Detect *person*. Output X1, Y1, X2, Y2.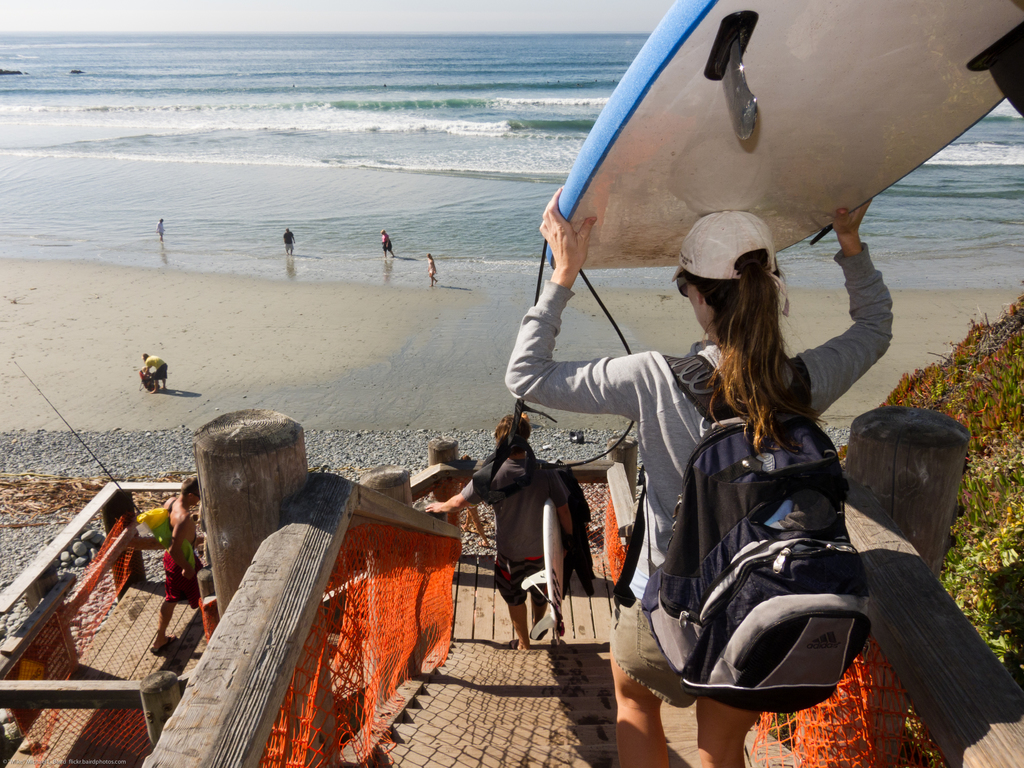
136, 349, 172, 392.
